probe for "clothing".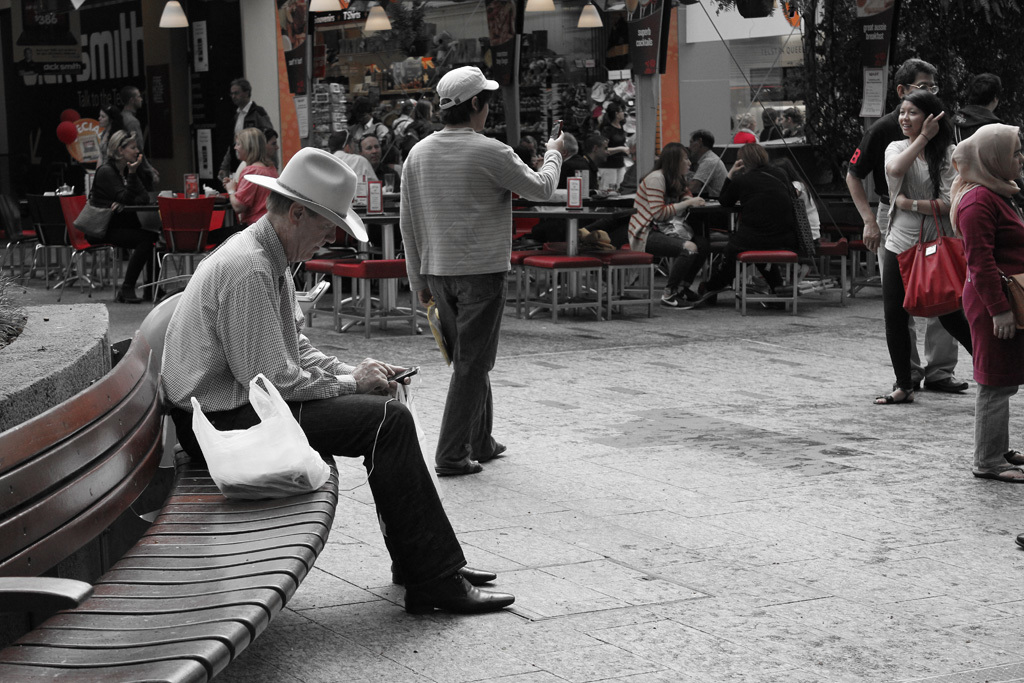
Probe result: 160/213/469/591.
